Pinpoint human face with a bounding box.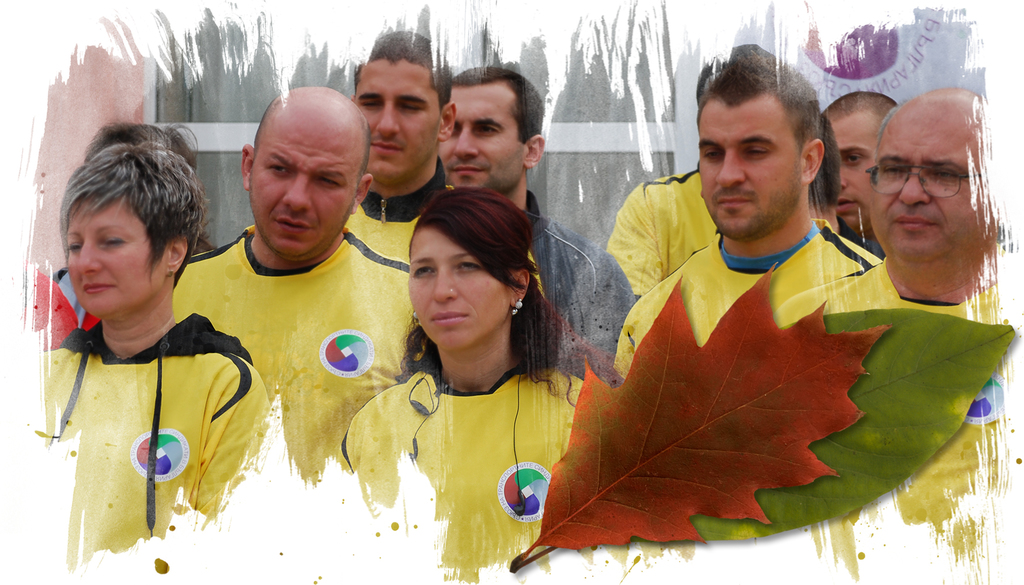
[870, 122, 986, 257].
